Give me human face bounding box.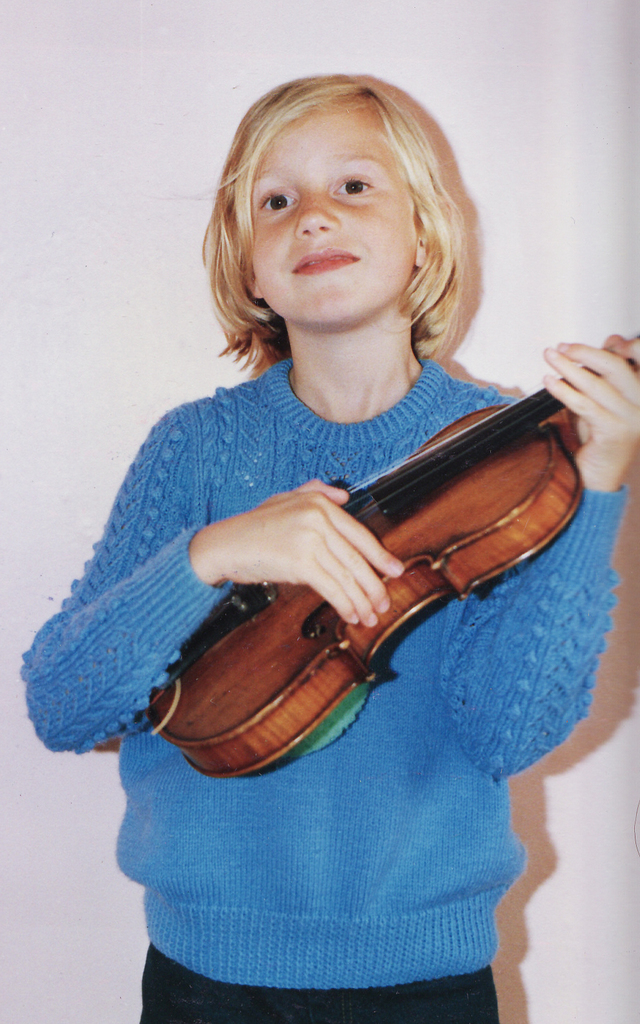
select_region(254, 113, 418, 320).
